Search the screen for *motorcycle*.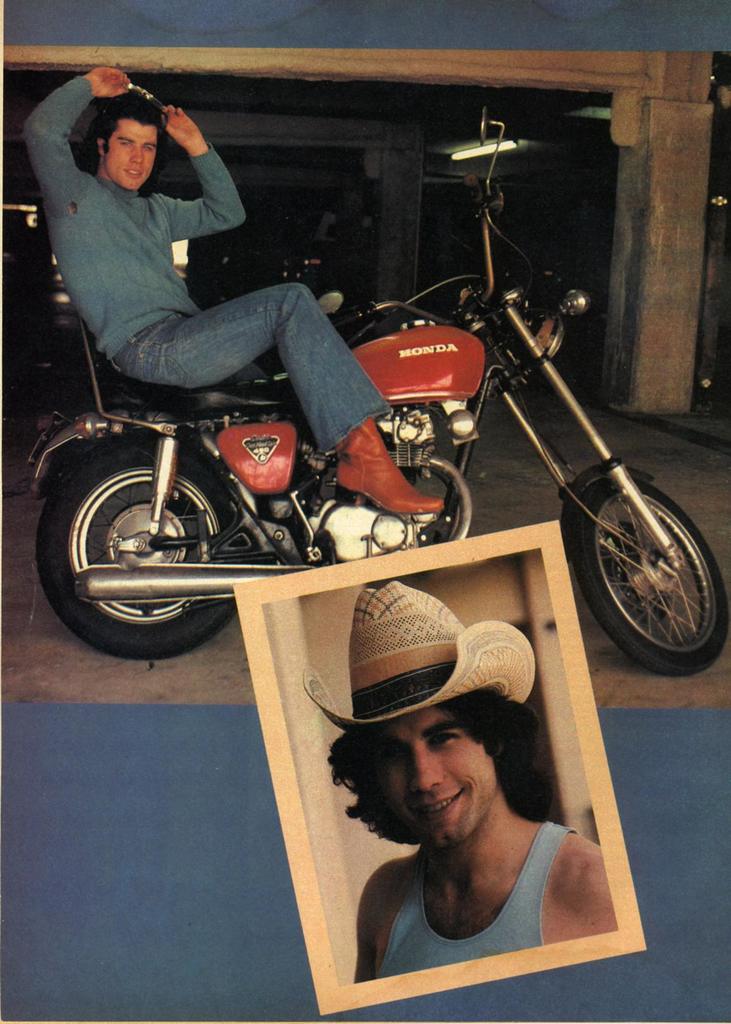
Found at 26,108,727,666.
